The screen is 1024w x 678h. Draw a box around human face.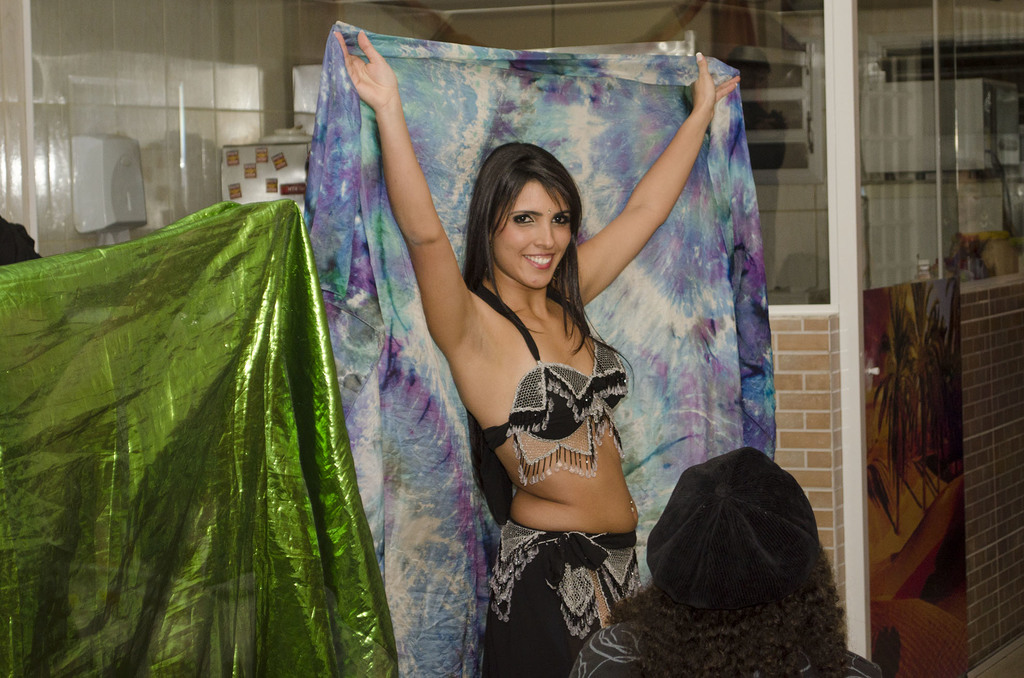
[left=476, top=159, right=574, bottom=288].
